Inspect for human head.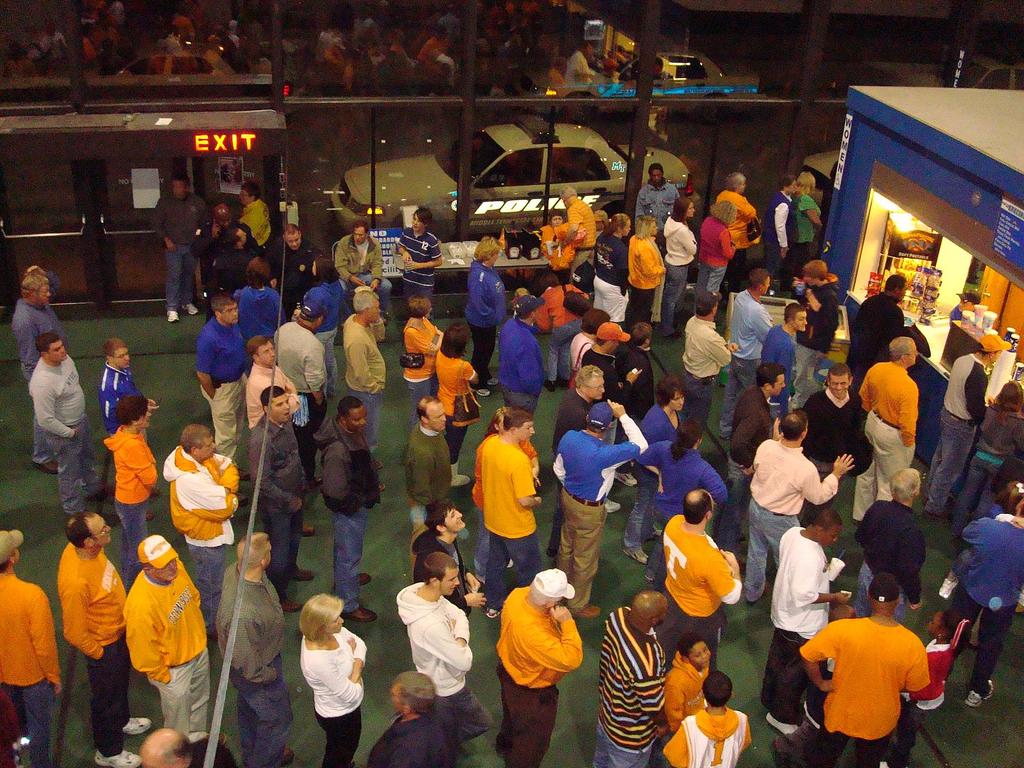
Inspection: [782, 305, 807, 333].
